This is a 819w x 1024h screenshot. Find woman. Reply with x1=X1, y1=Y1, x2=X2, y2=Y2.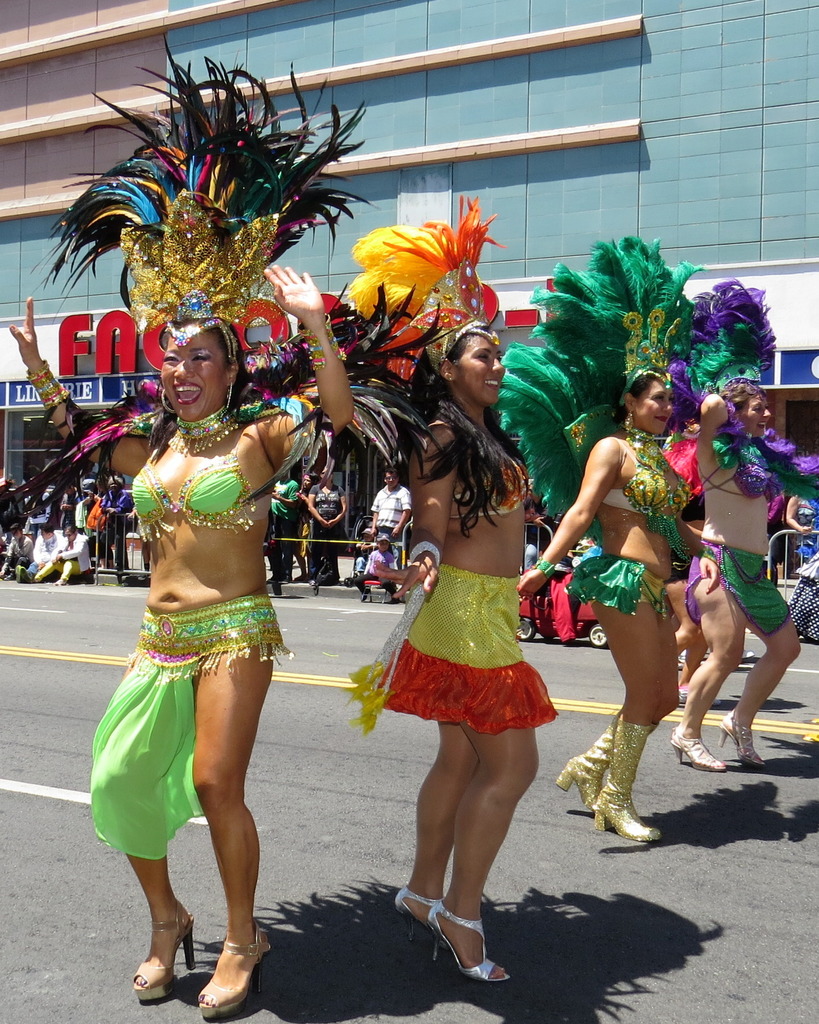
x1=361, y1=350, x2=559, y2=973.
